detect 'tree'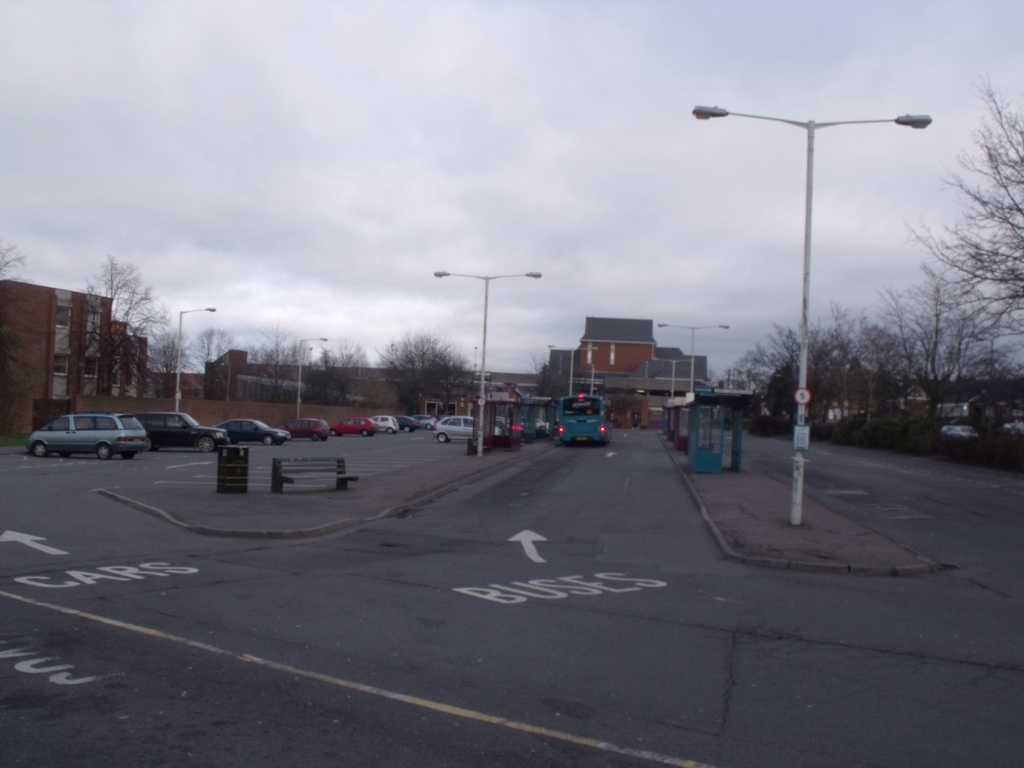
(left=83, top=257, right=156, bottom=399)
